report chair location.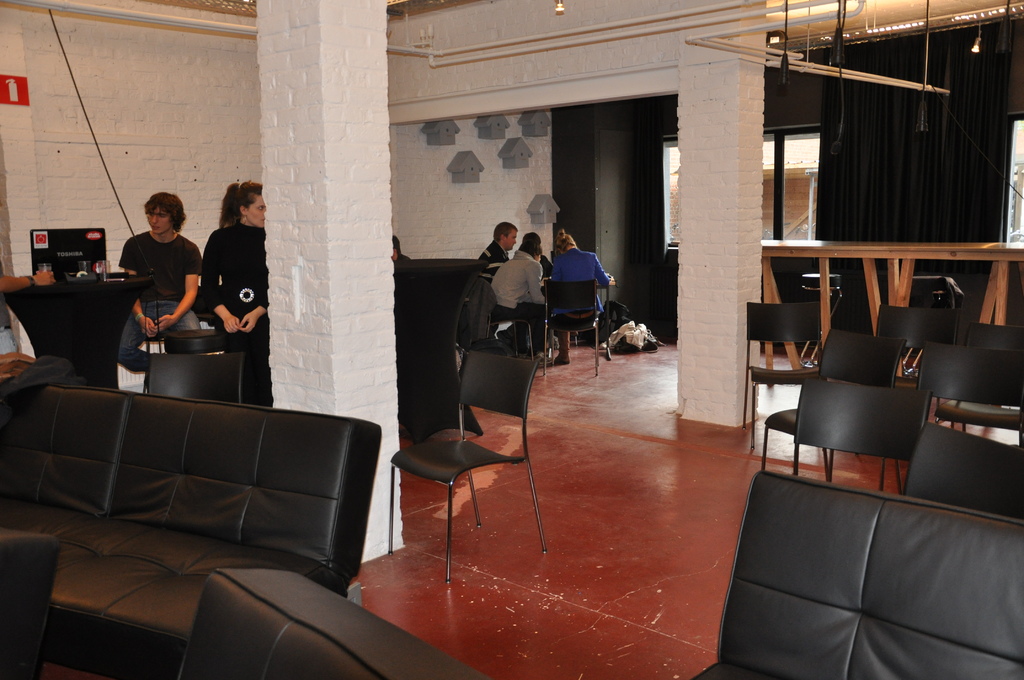
Report: rect(923, 356, 1021, 455).
